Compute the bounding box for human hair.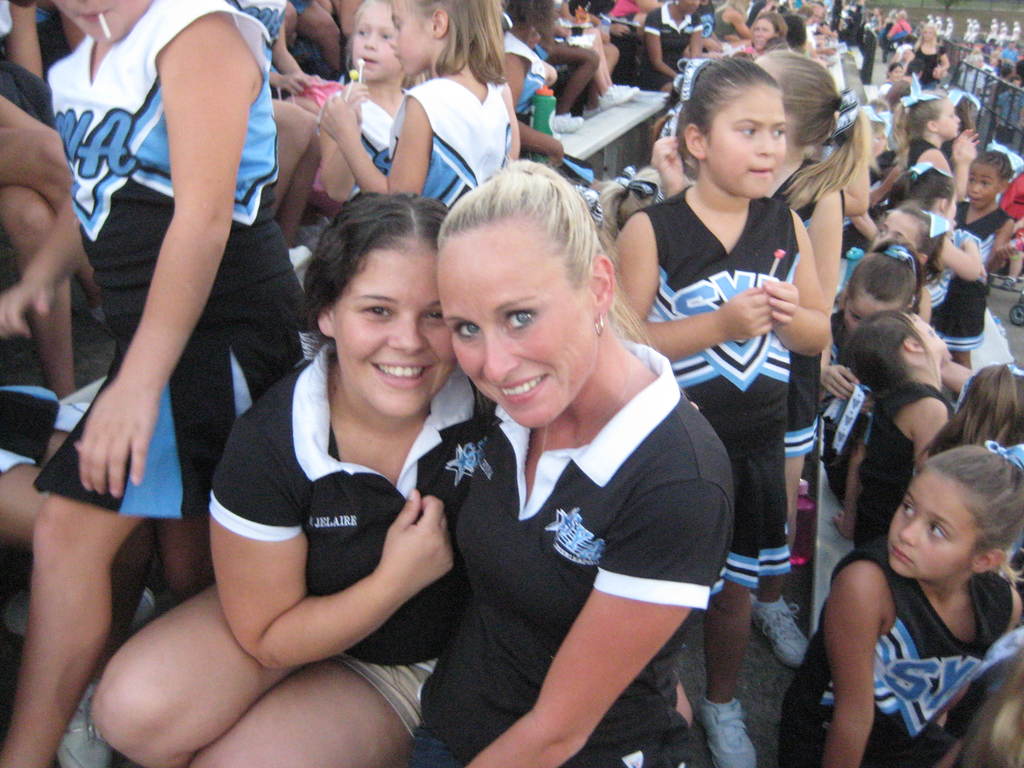
bbox(961, 648, 1023, 767).
